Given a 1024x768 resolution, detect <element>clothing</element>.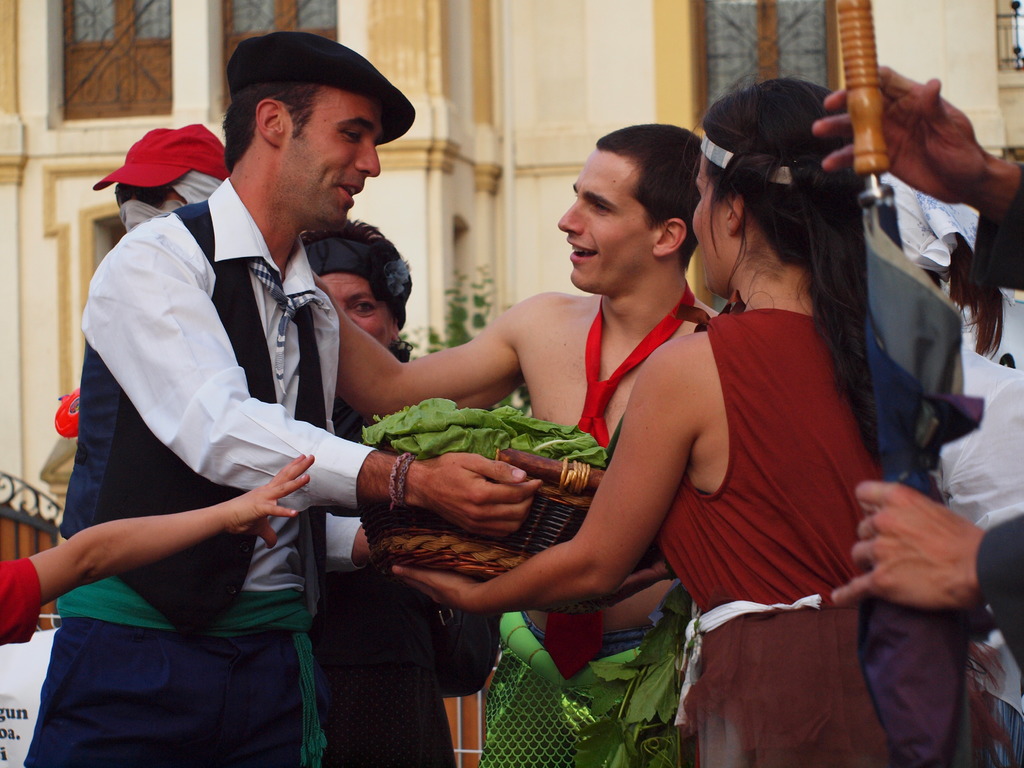
pyautogui.locateOnScreen(0, 557, 38, 651).
